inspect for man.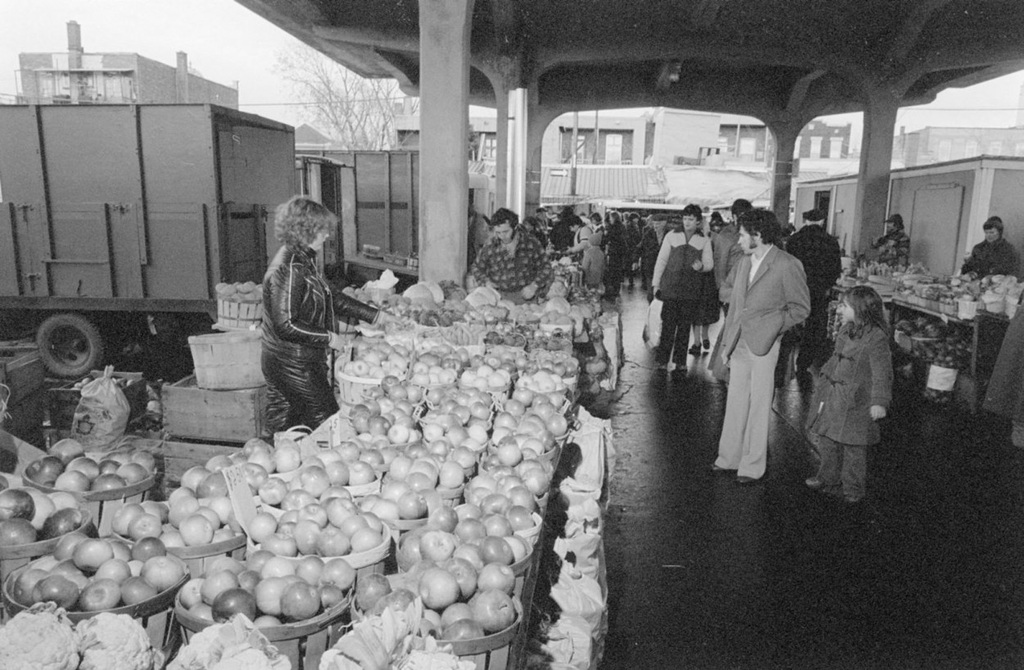
Inspection: box(775, 207, 848, 390).
